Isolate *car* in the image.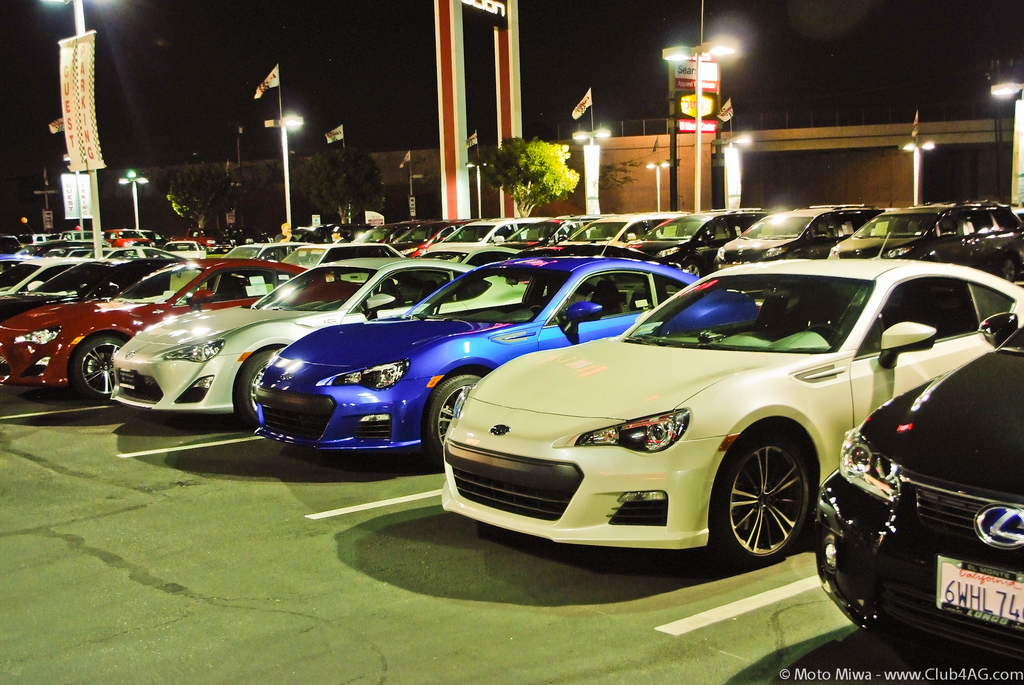
Isolated region: select_region(388, 218, 468, 262).
